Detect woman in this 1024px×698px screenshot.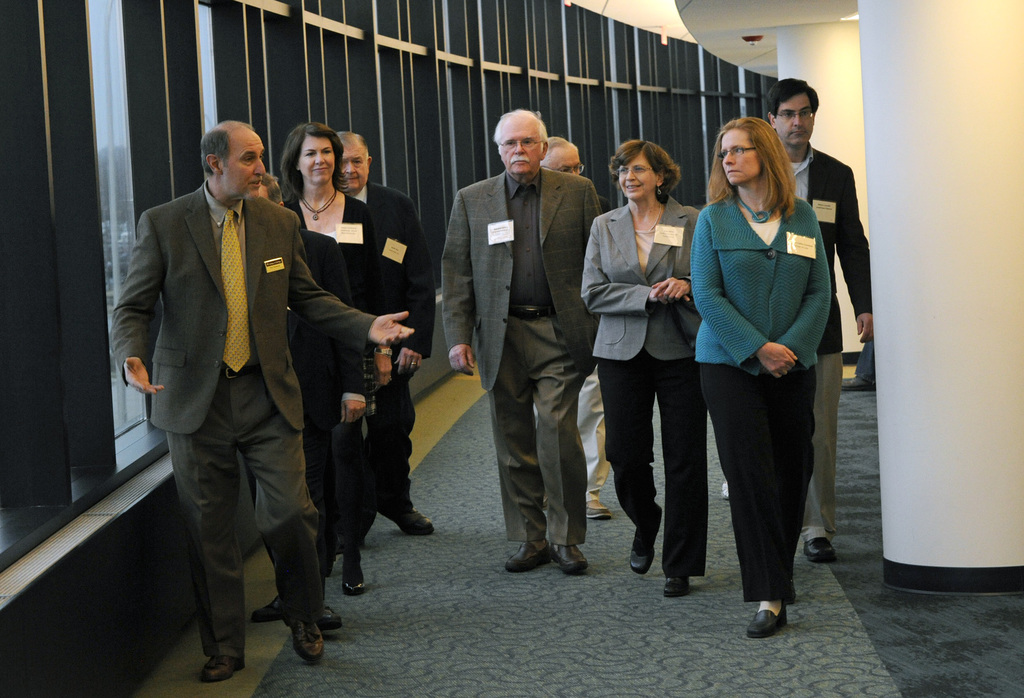
Detection: 691,115,851,628.
